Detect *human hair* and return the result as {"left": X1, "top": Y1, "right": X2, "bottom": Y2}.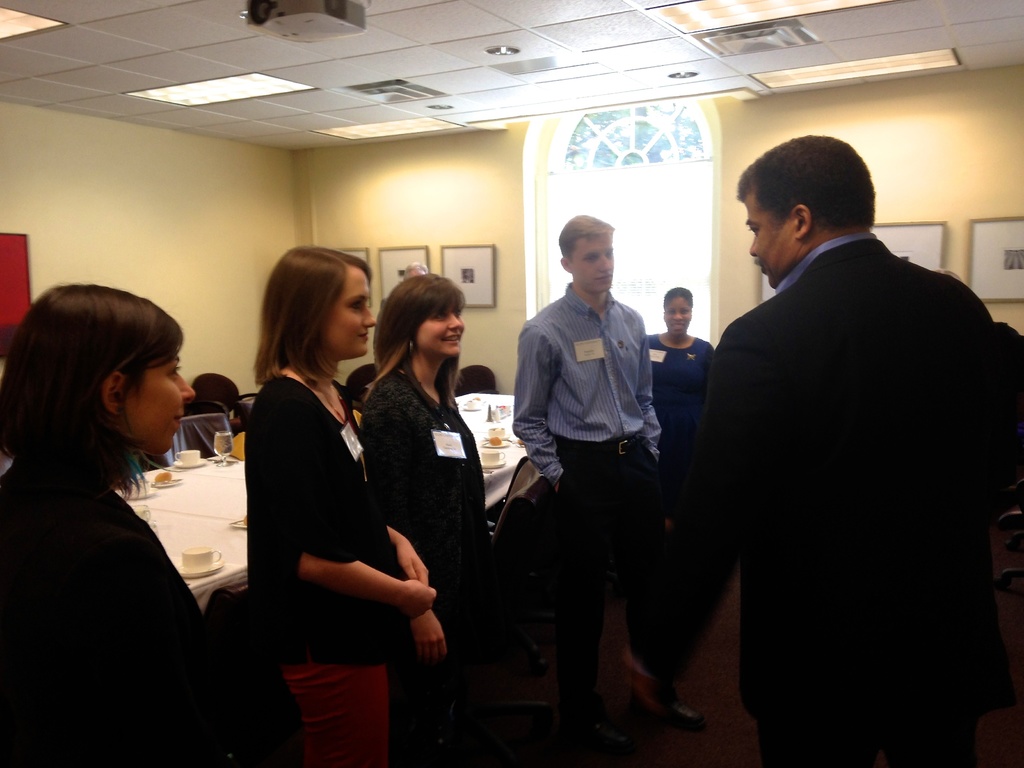
{"left": 362, "top": 276, "right": 470, "bottom": 411}.
